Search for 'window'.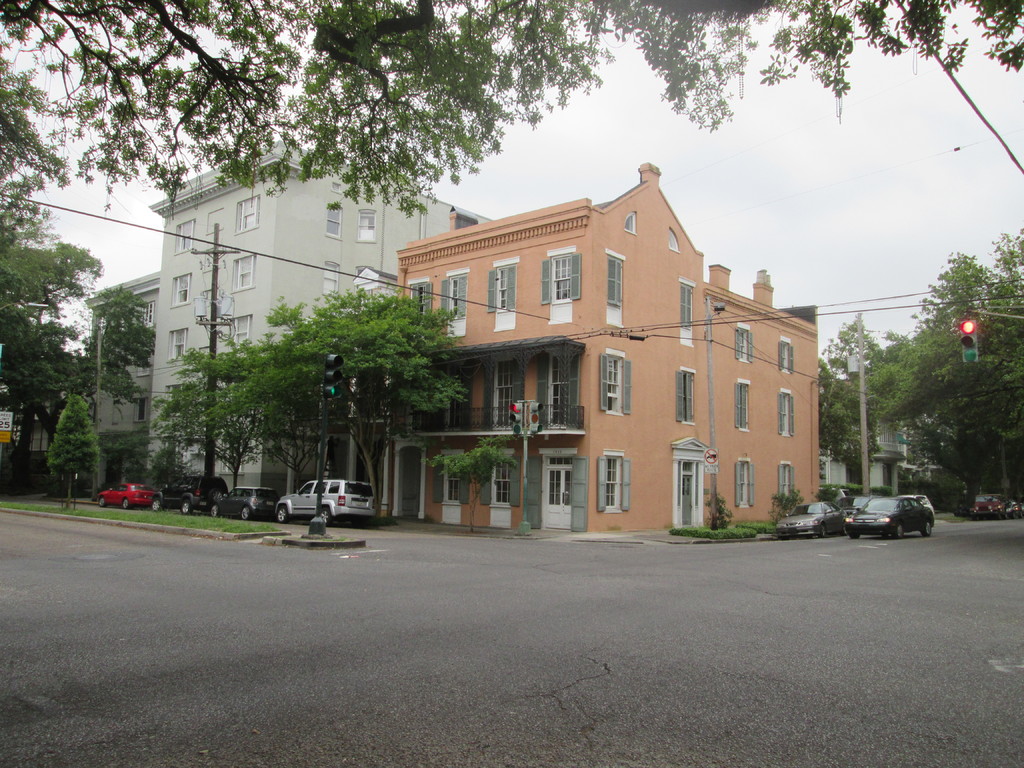
Found at <bbox>234, 196, 259, 237</bbox>.
